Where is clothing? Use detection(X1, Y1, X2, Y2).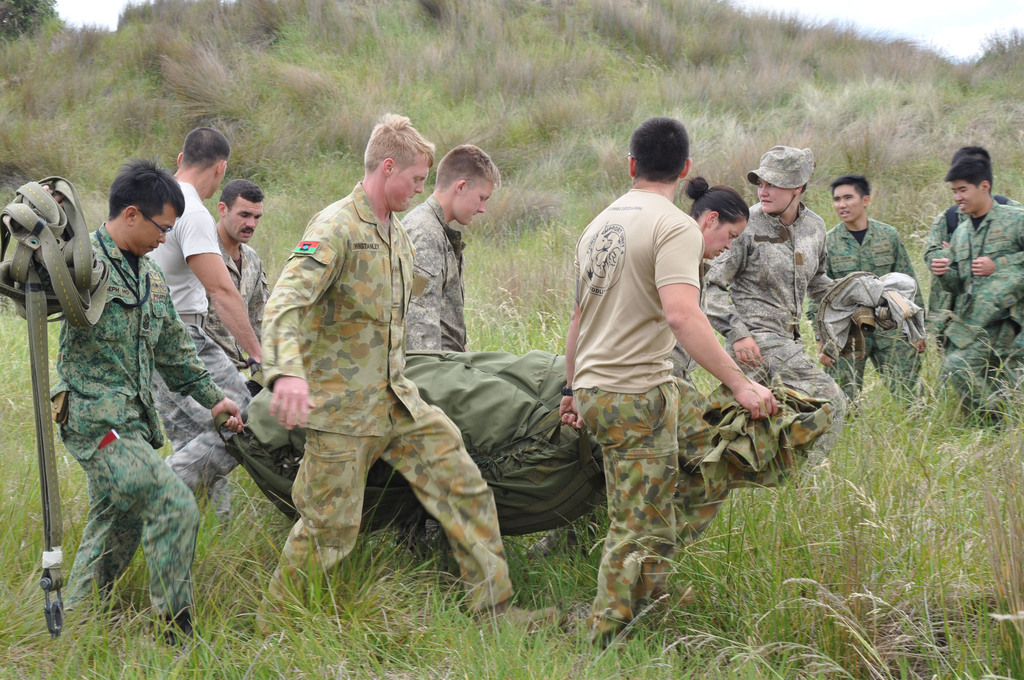
detection(234, 162, 505, 606).
